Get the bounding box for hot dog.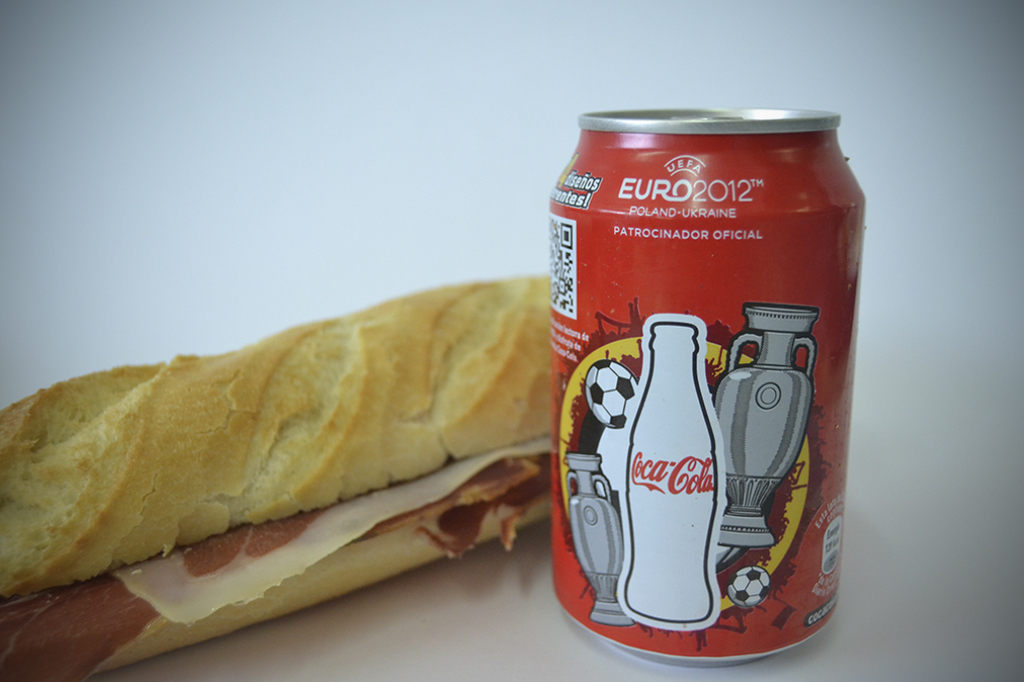
pyautogui.locateOnScreen(0, 149, 627, 644).
